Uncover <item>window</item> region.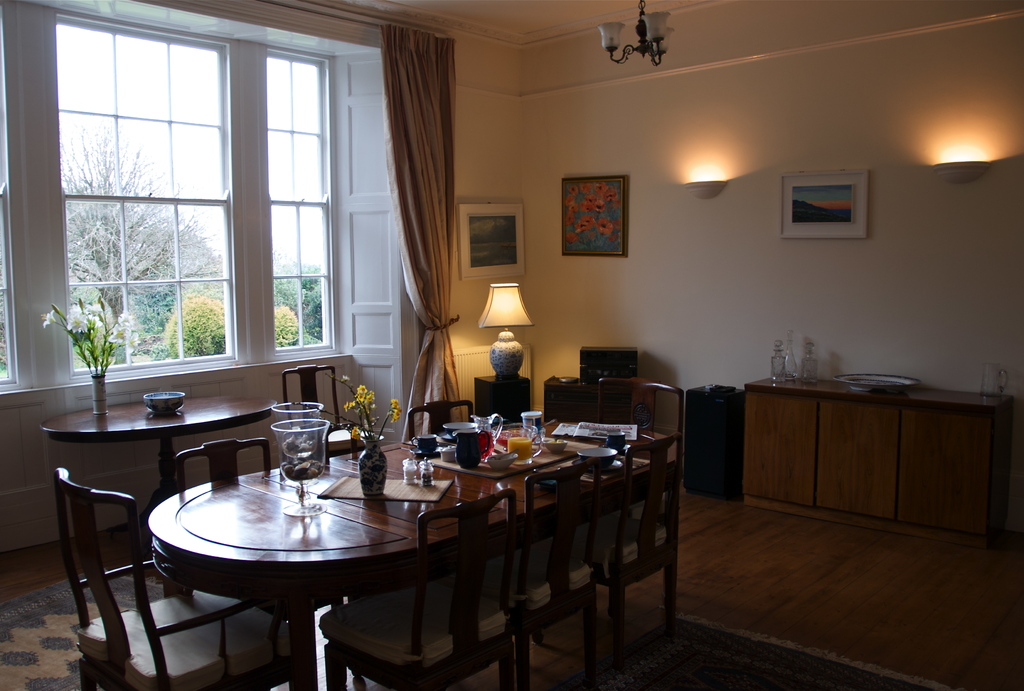
Uncovered: select_region(0, 0, 342, 394).
